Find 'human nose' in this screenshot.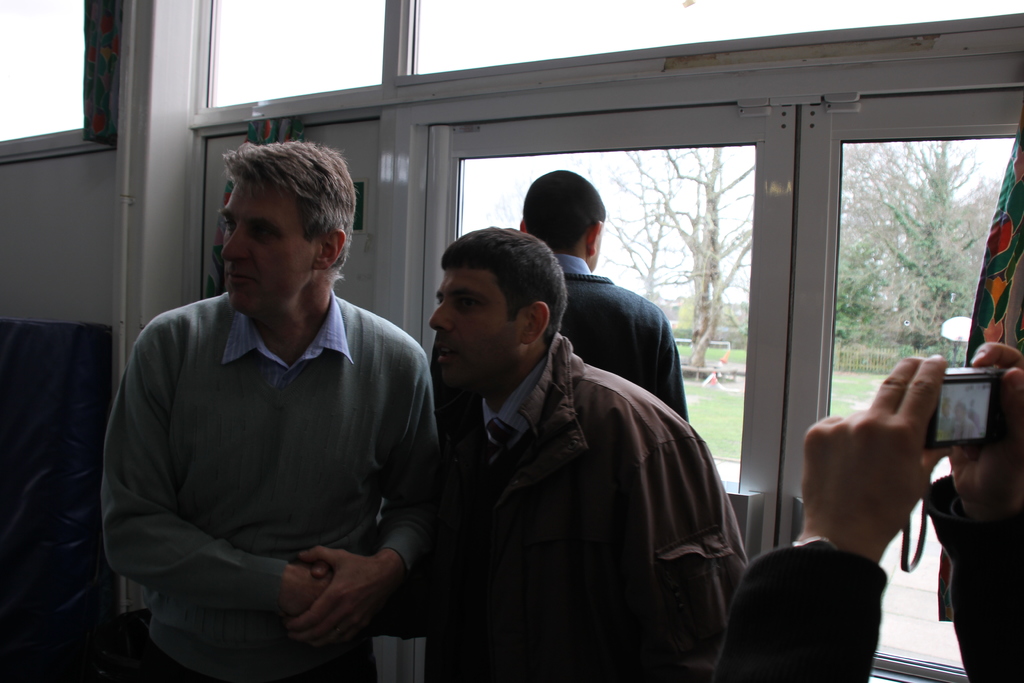
The bounding box for 'human nose' is box=[430, 303, 455, 333].
